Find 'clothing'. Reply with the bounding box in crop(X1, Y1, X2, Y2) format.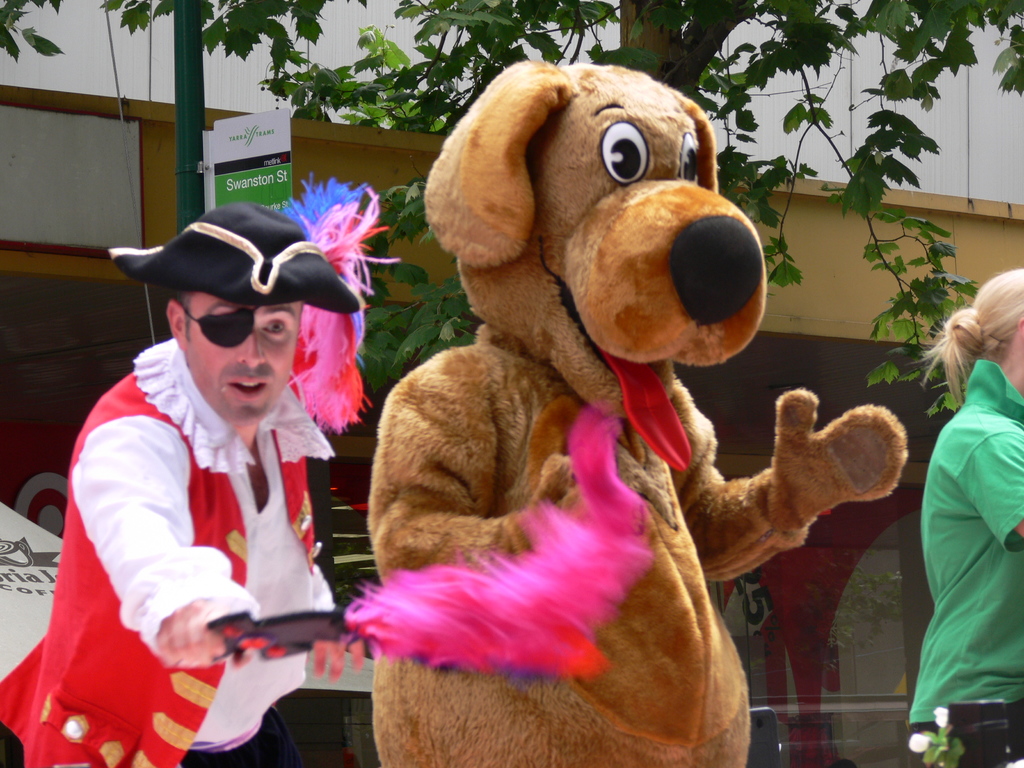
crop(908, 303, 1022, 766).
